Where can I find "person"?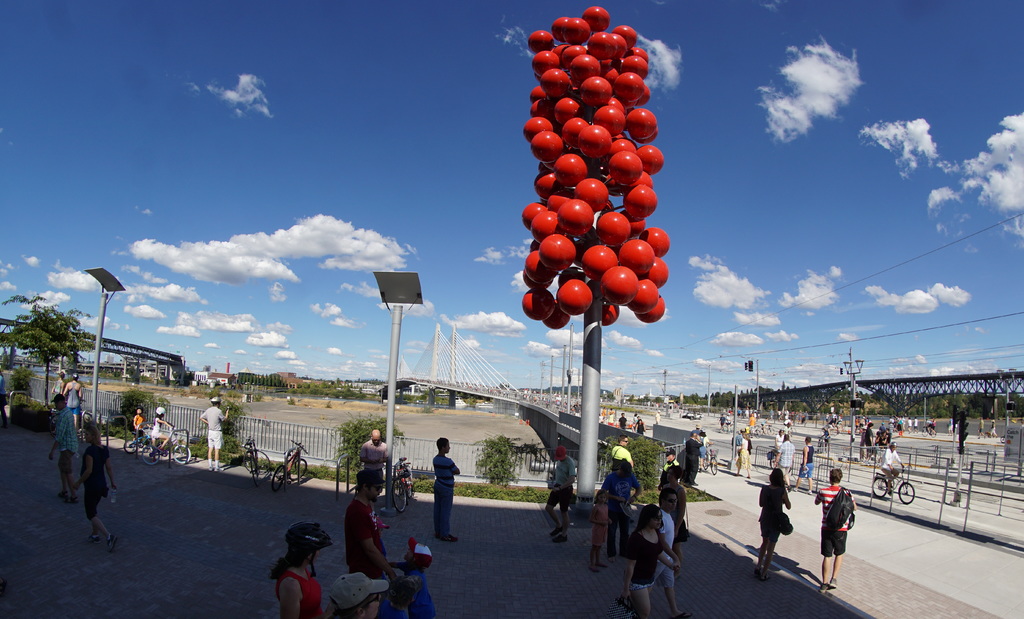
You can find it at (x1=653, y1=470, x2=685, y2=543).
